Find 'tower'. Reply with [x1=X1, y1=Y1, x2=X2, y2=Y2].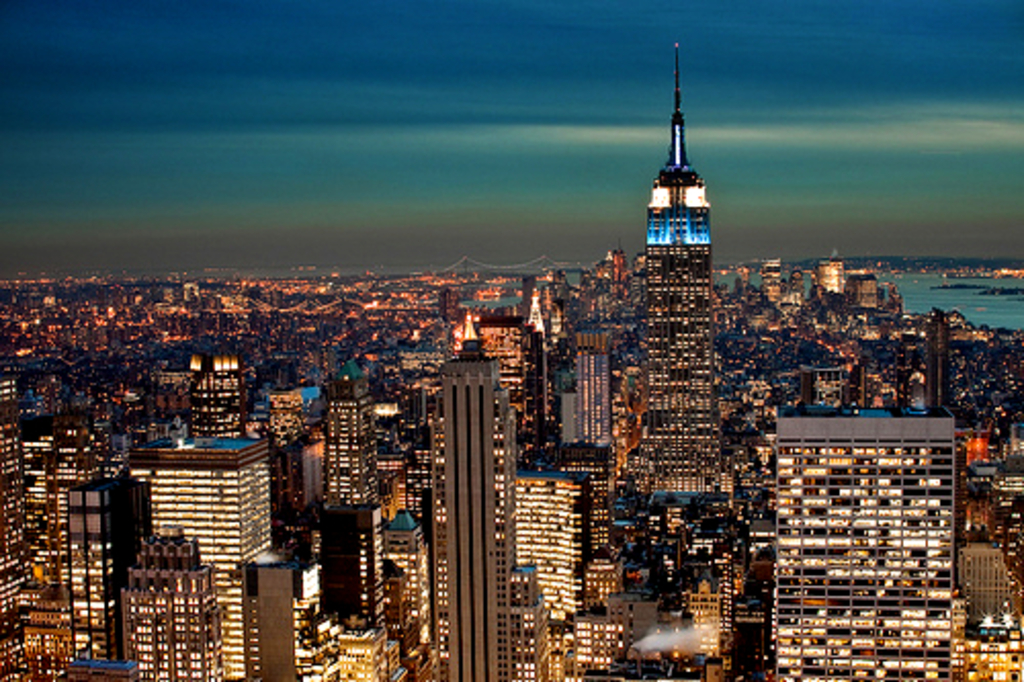
[x1=258, y1=391, x2=328, y2=532].
